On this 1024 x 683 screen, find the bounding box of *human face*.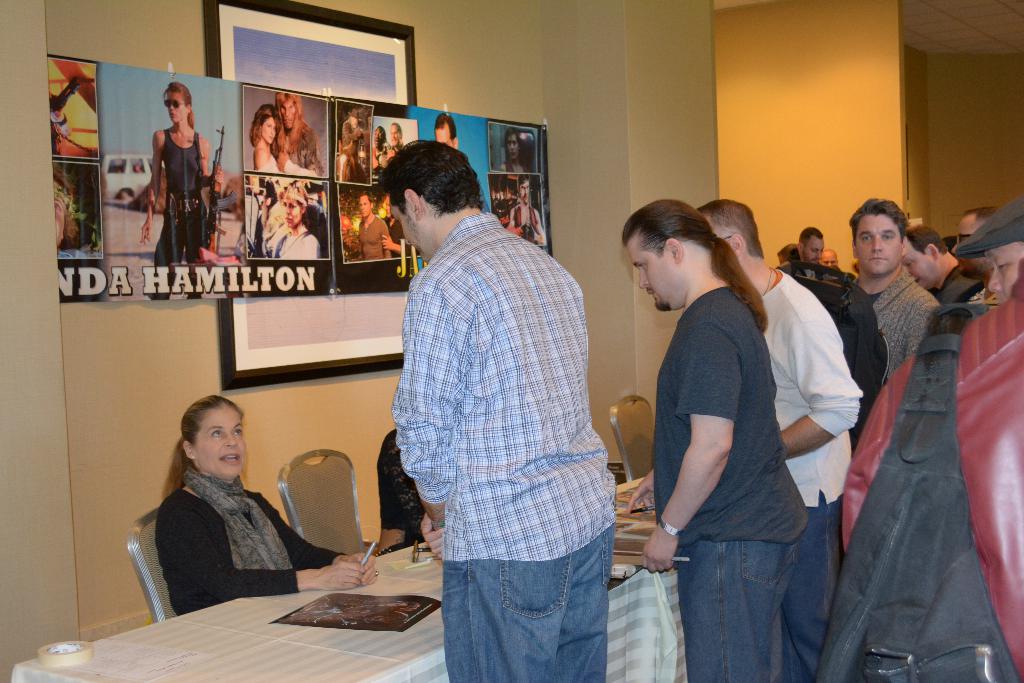
Bounding box: left=189, top=404, right=241, bottom=478.
